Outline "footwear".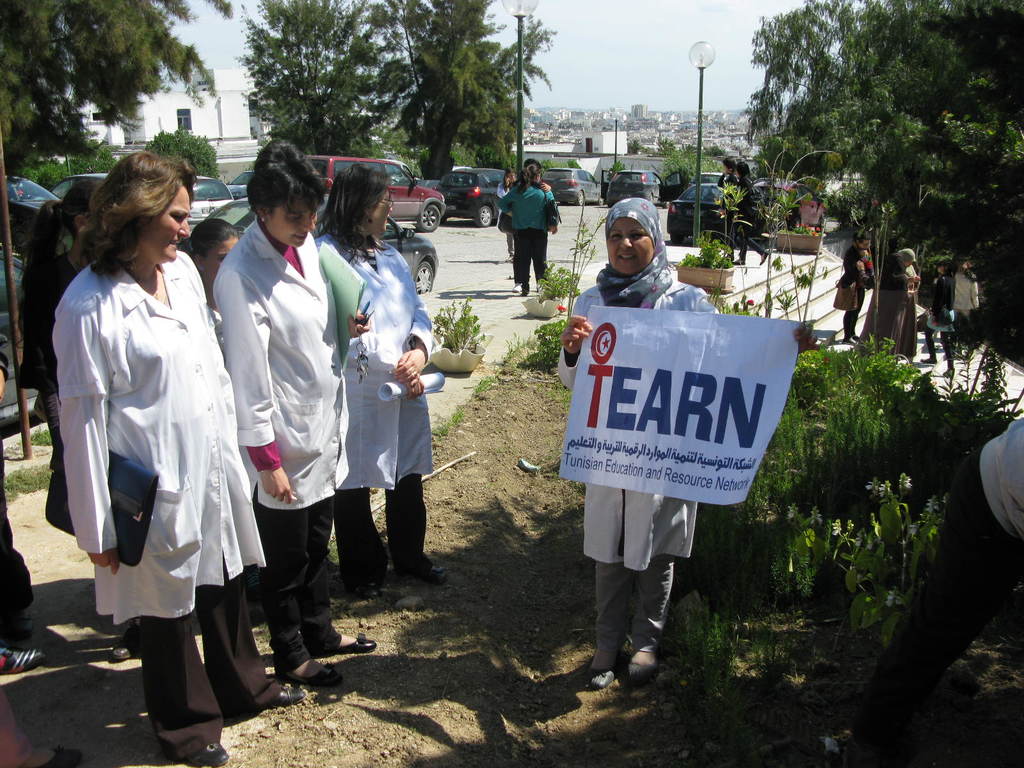
Outline: <region>342, 565, 384, 596</region>.
